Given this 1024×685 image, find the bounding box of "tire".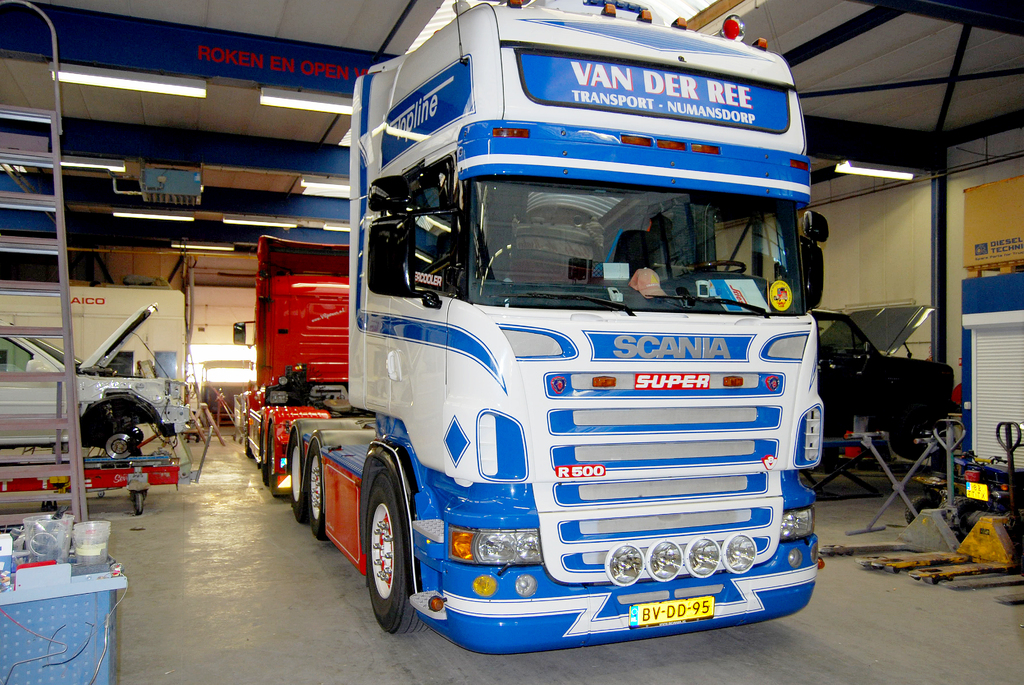
select_region(255, 417, 266, 482).
